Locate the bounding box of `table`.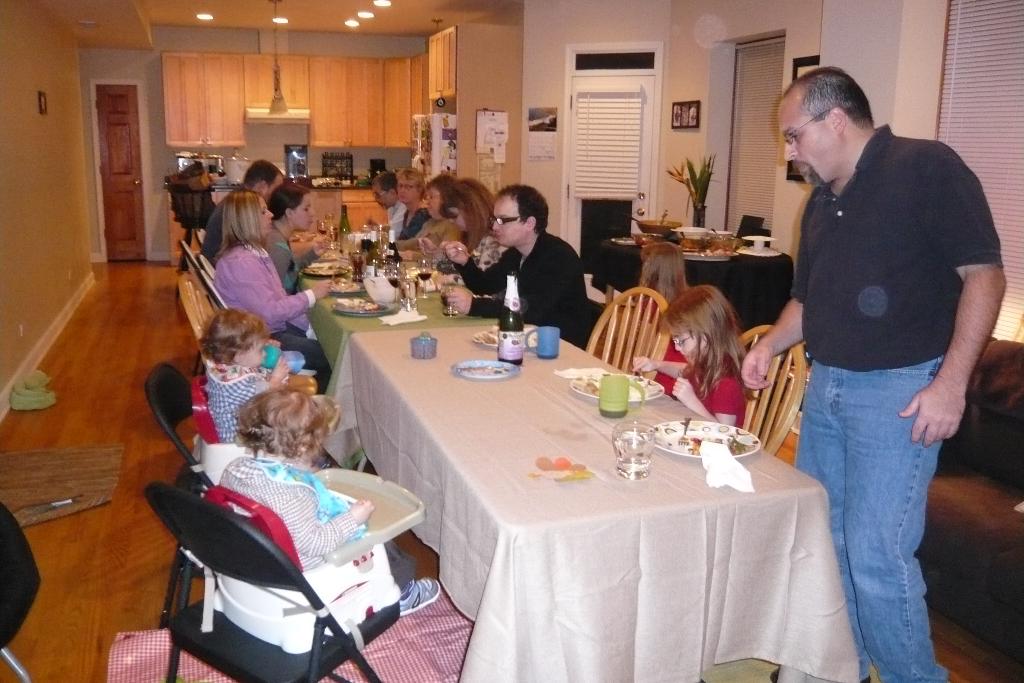
Bounding box: pyautogui.locateOnScreen(303, 270, 521, 368).
